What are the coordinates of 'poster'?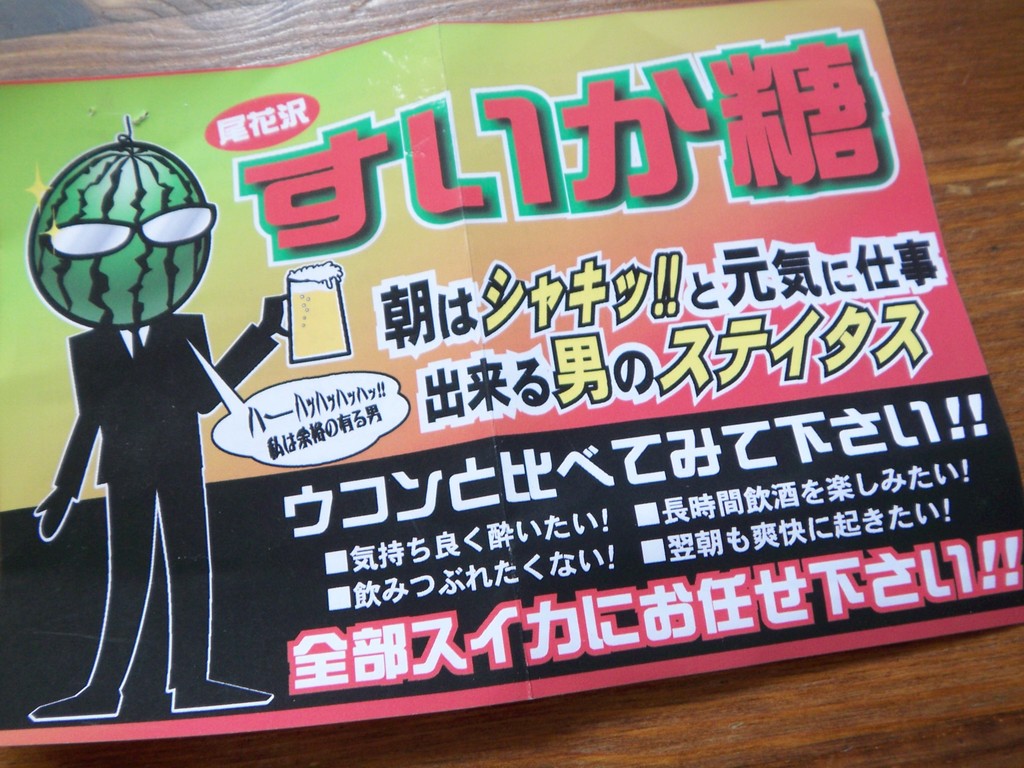
[0, 0, 1023, 753].
